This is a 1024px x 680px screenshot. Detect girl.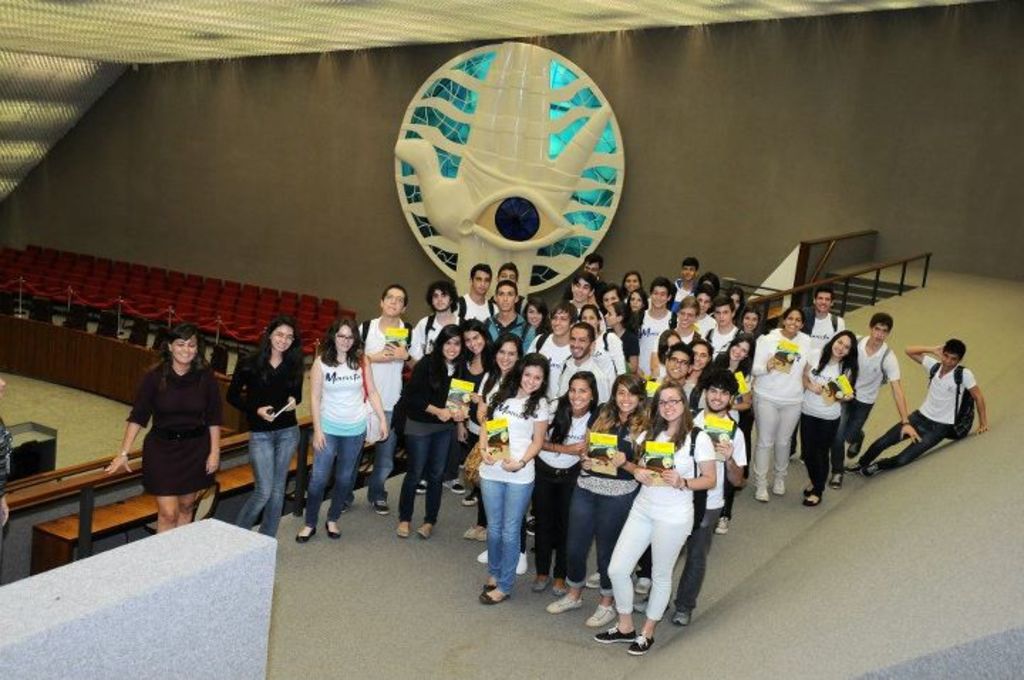
l=545, t=374, r=654, b=629.
